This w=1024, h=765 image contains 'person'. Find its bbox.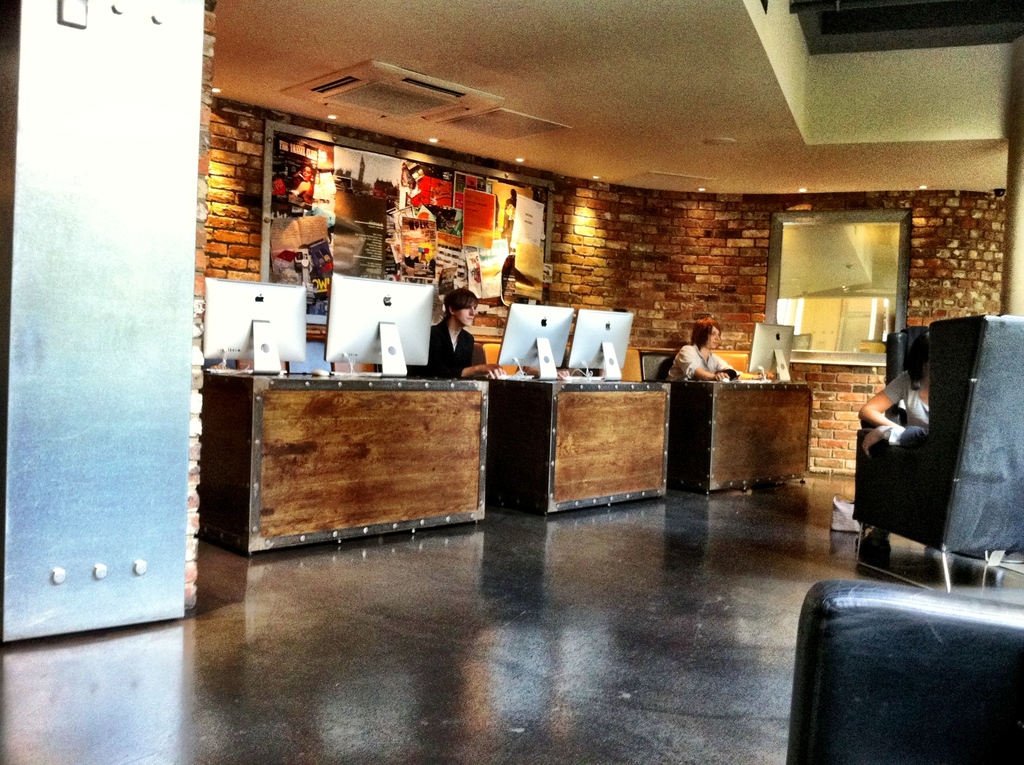
bbox=[424, 284, 519, 380].
